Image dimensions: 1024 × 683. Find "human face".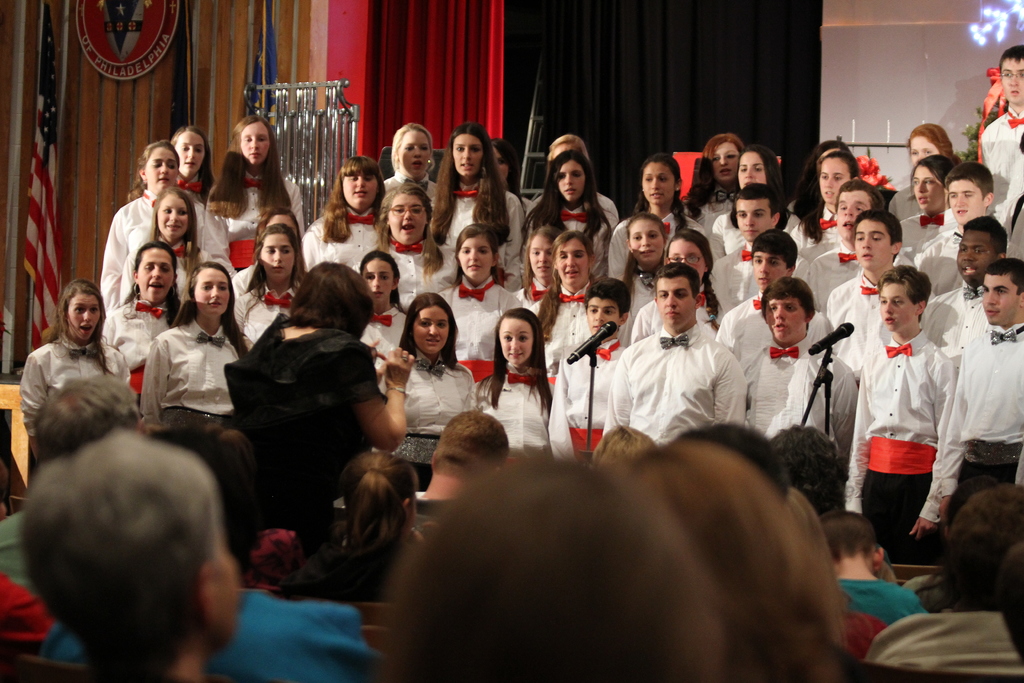
pyautogui.locateOnScreen(764, 300, 811, 343).
